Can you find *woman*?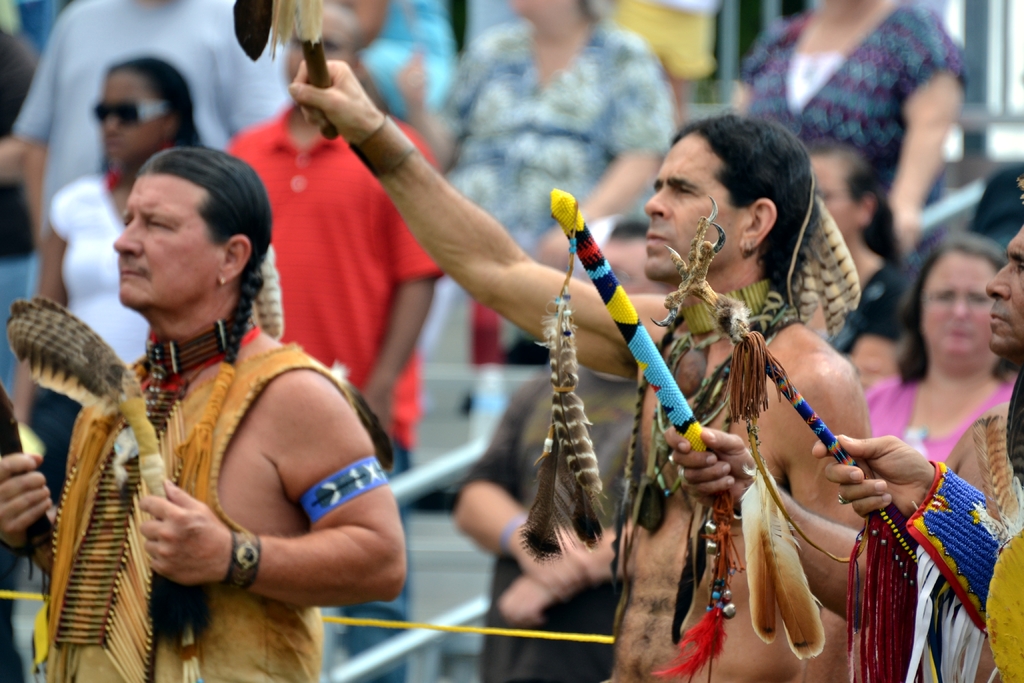
Yes, bounding box: 739 0 961 246.
